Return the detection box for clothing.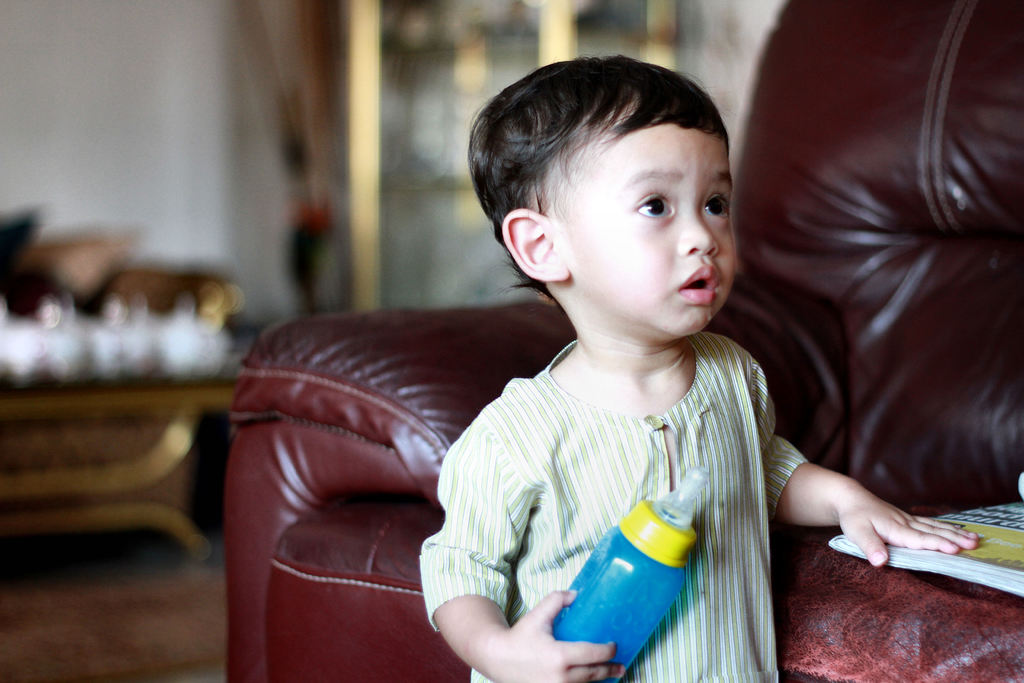
locate(415, 287, 810, 659).
